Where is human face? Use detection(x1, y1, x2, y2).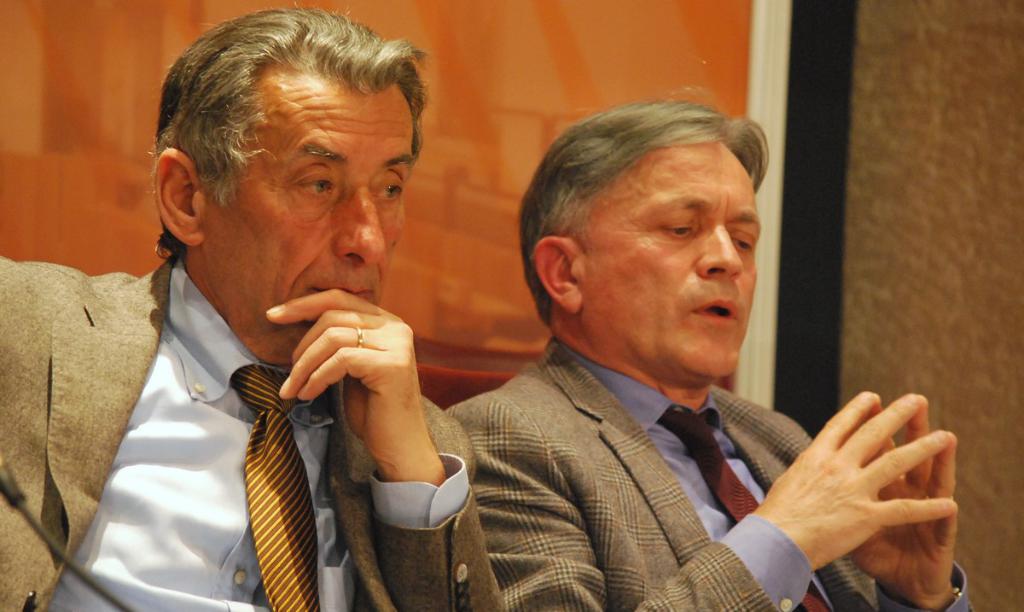
detection(587, 142, 760, 374).
